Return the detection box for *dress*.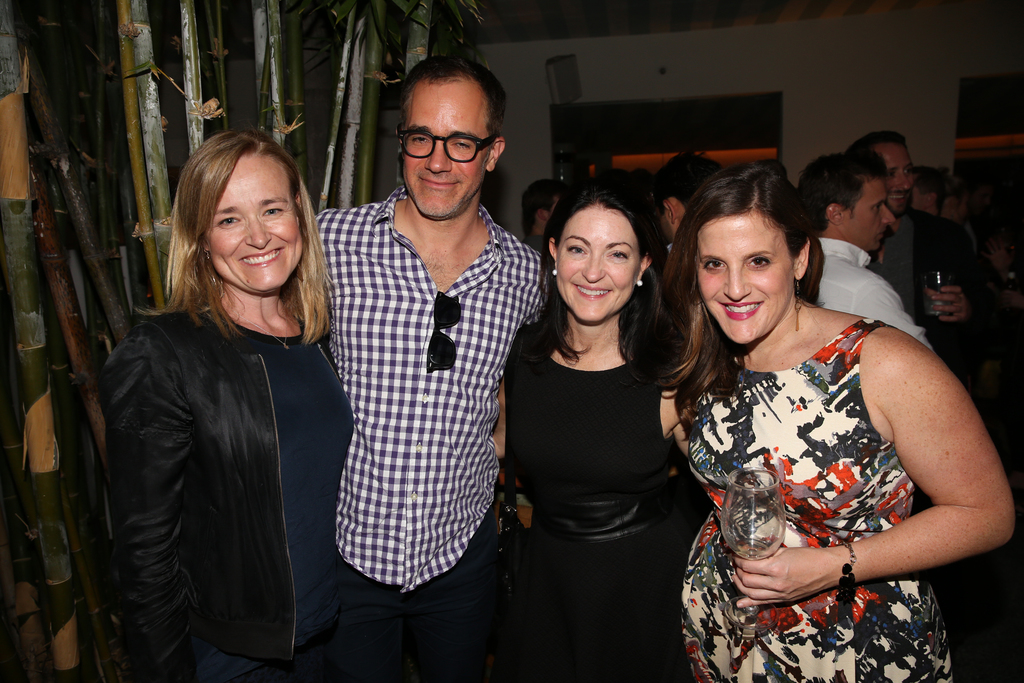
x1=675, y1=318, x2=954, y2=682.
